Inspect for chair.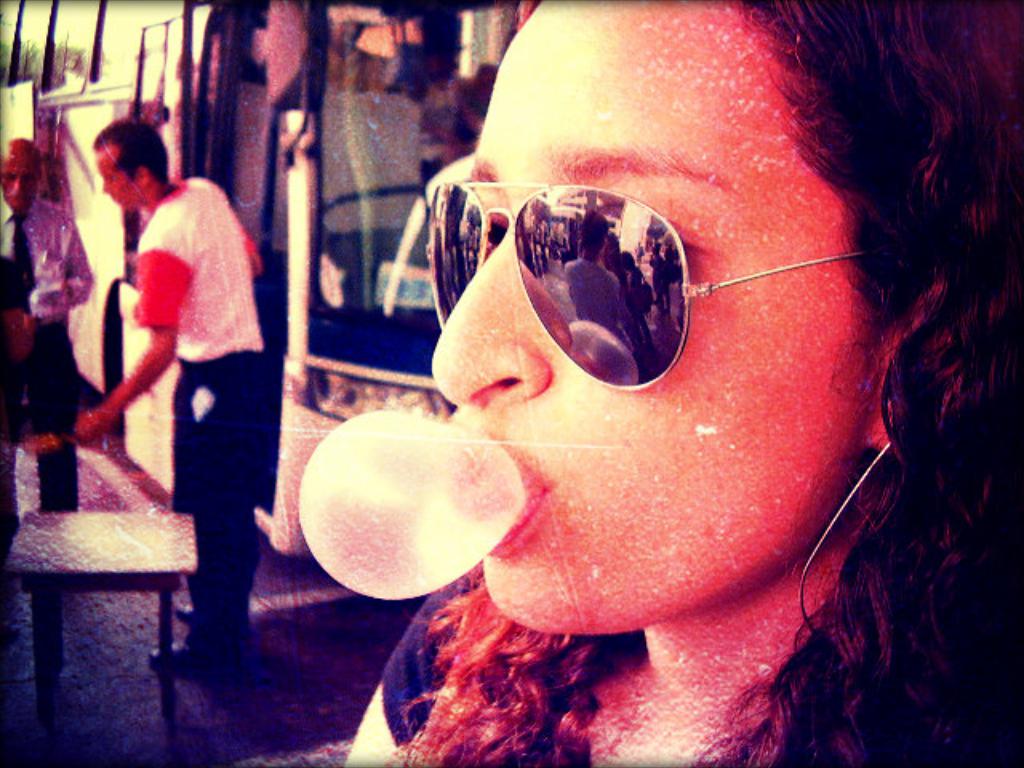
Inspection: [11, 416, 195, 736].
